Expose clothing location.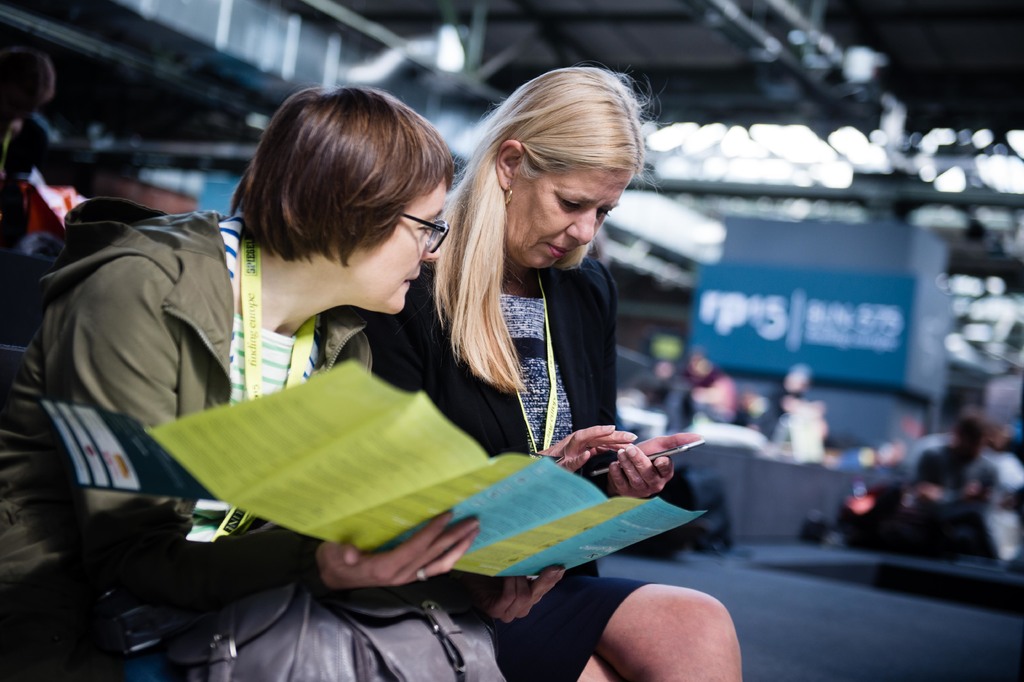
Exposed at 364, 258, 650, 681.
